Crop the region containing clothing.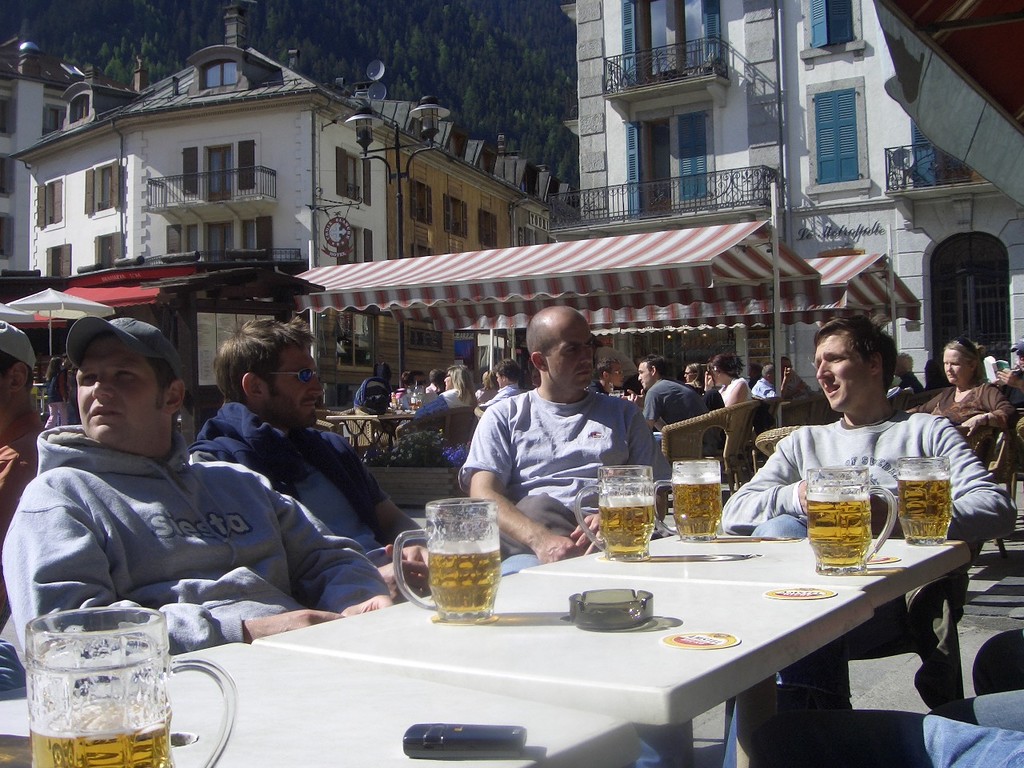
Crop region: rect(771, 719, 1023, 767).
